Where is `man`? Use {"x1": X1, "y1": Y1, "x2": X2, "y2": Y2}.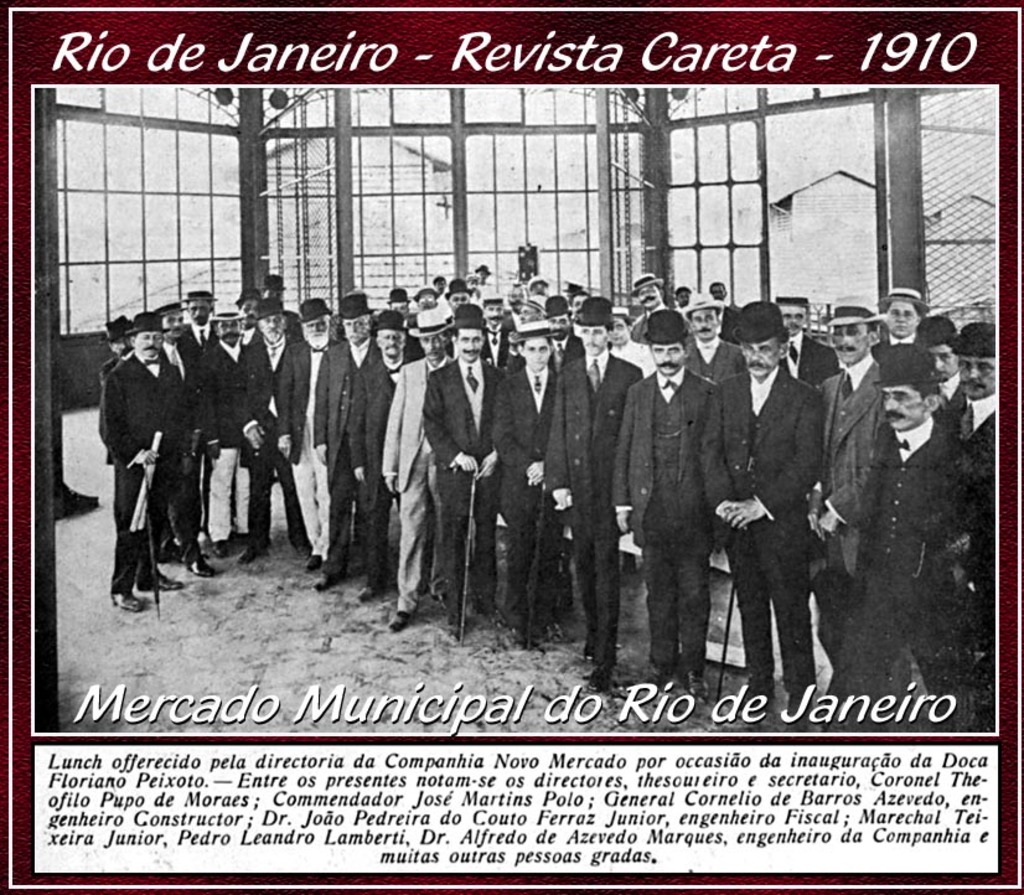
{"x1": 823, "y1": 340, "x2": 993, "y2": 735}.
